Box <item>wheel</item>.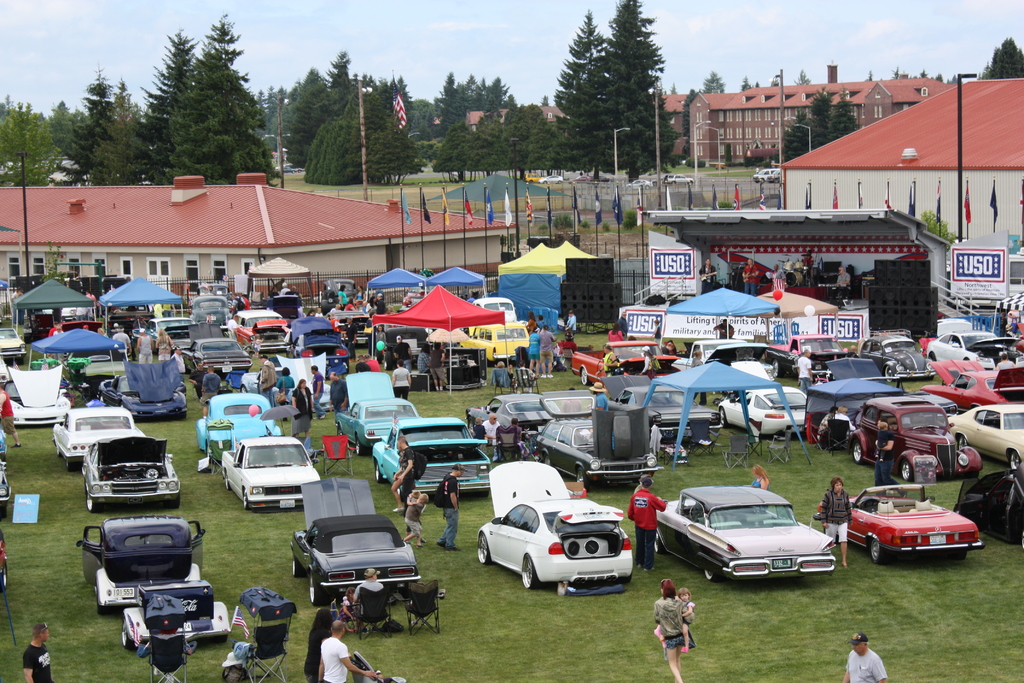
<region>64, 458, 75, 471</region>.
